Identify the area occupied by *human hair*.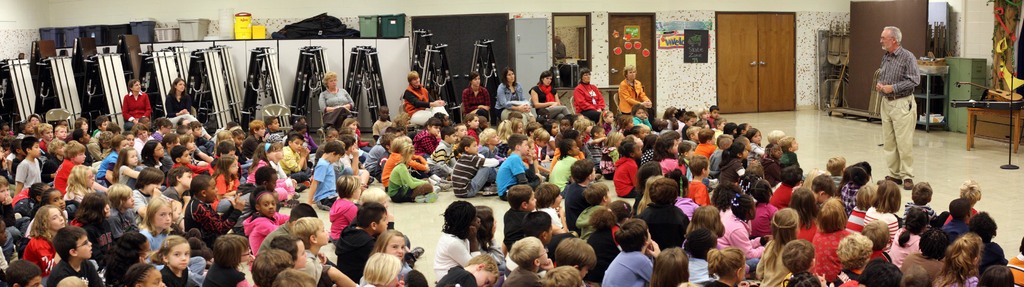
Area: box=[29, 197, 58, 236].
